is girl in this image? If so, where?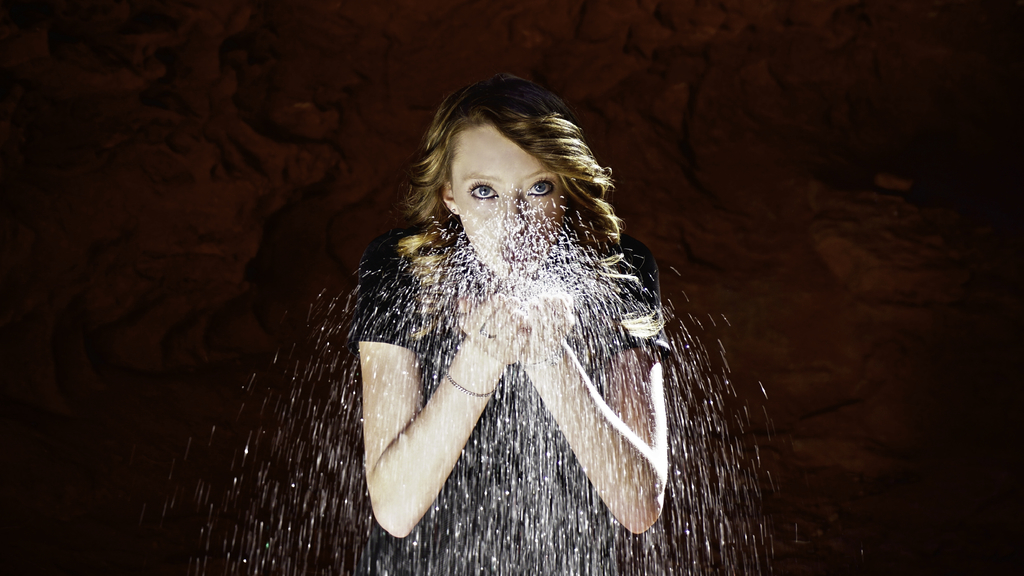
Yes, at (left=349, top=74, right=657, bottom=575).
